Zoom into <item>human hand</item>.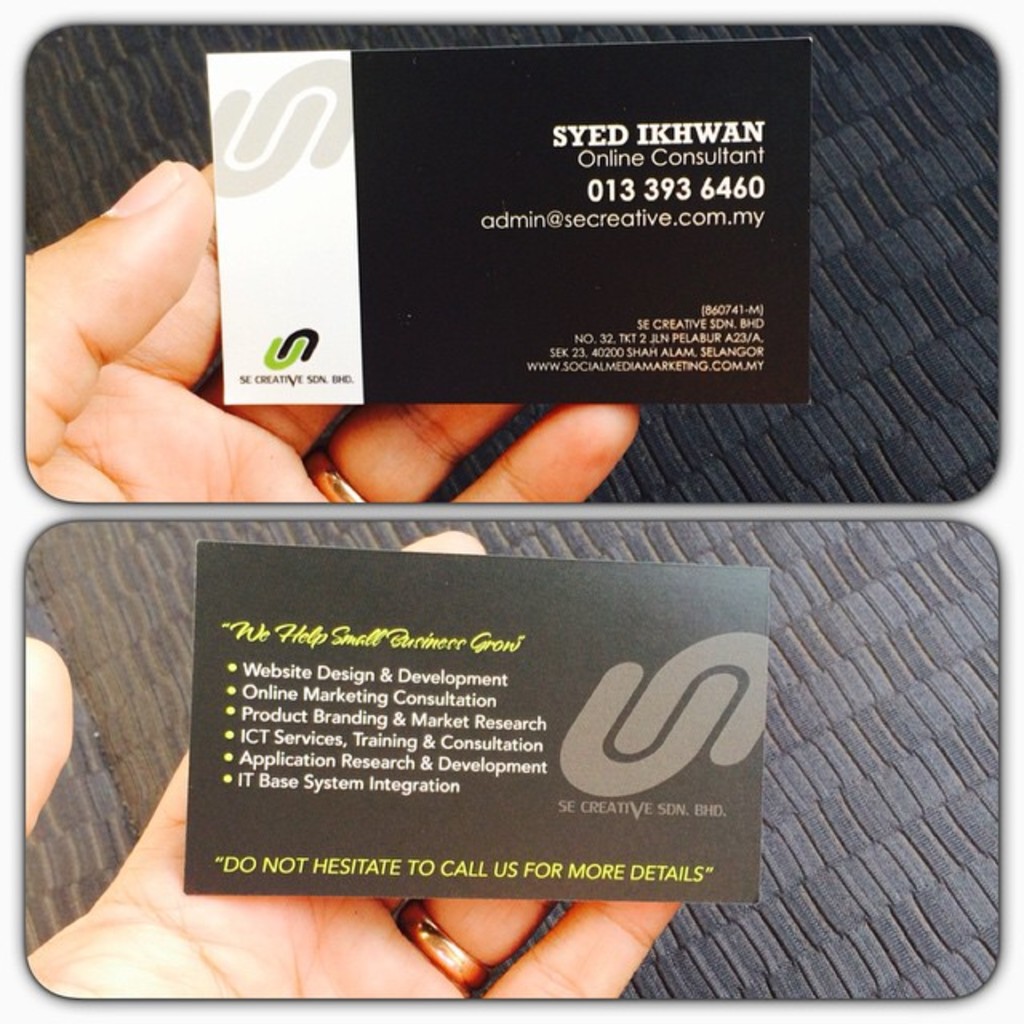
Zoom target: l=0, t=531, r=685, b=1010.
